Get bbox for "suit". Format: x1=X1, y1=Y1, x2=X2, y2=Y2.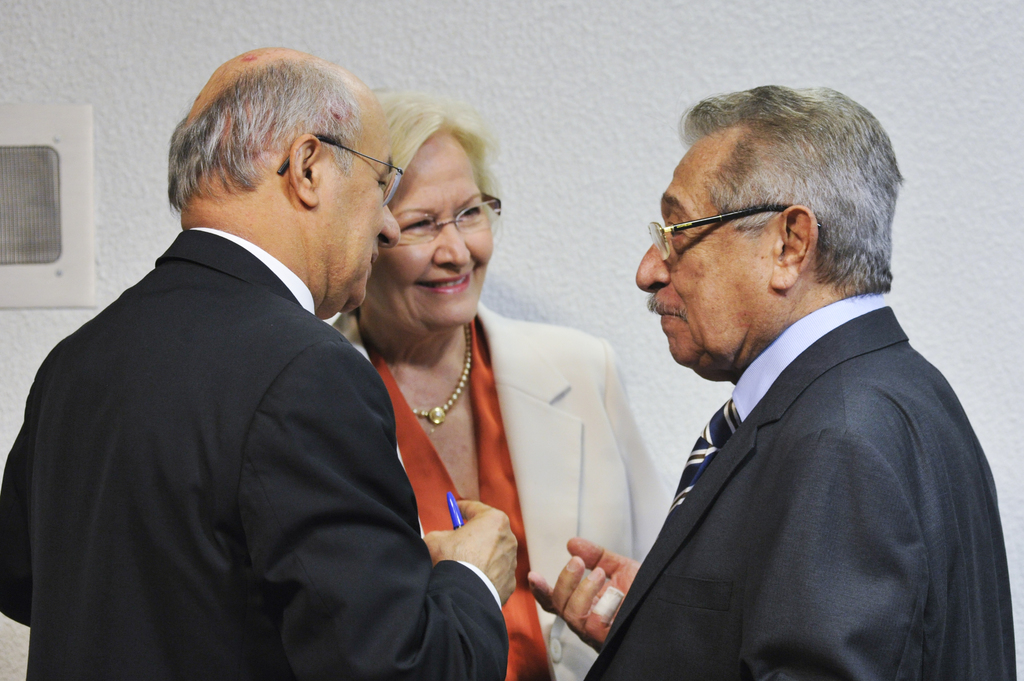
x1=0, y1=229, x2=509, y2=679.
